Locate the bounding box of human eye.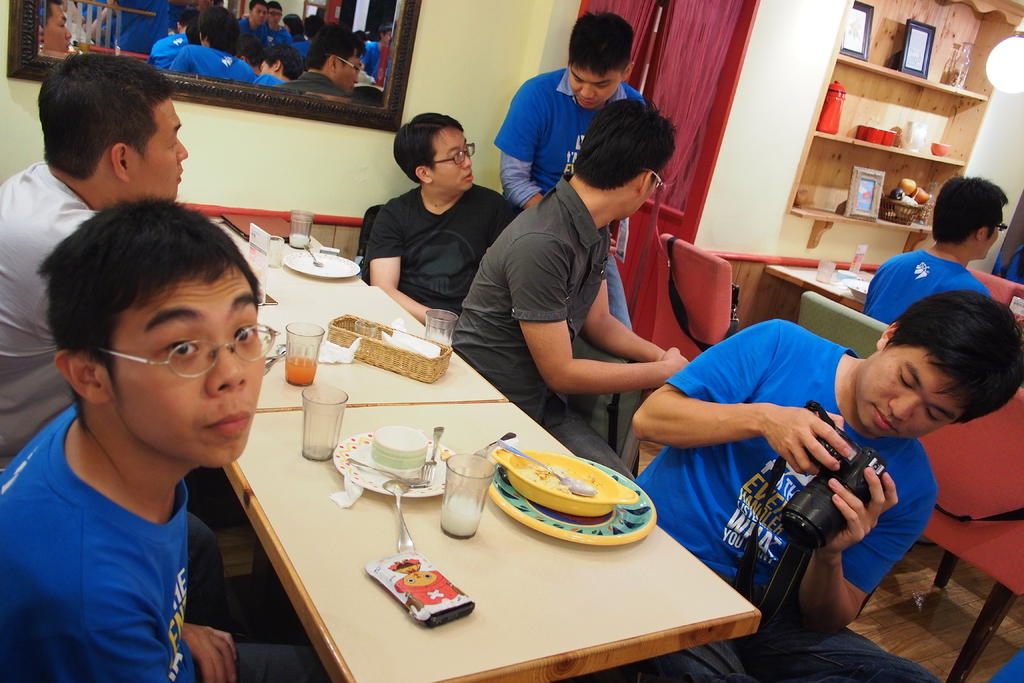
Bounding box: select_region(161, 339, 202, 360).
